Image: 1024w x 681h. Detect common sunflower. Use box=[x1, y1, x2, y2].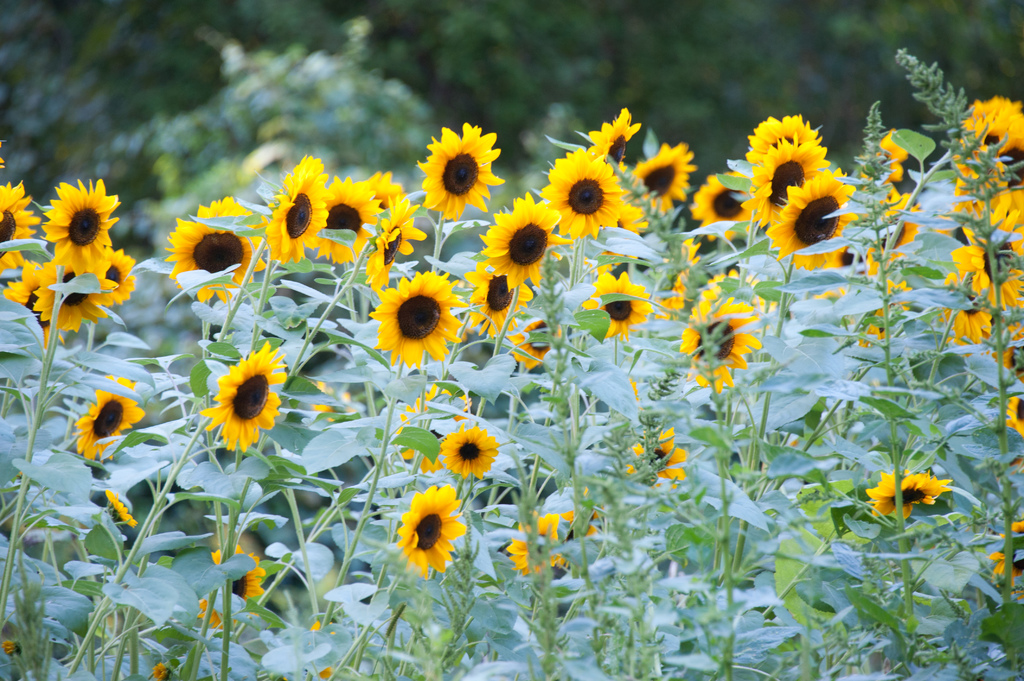
box=[683, 292, 749, 385].
